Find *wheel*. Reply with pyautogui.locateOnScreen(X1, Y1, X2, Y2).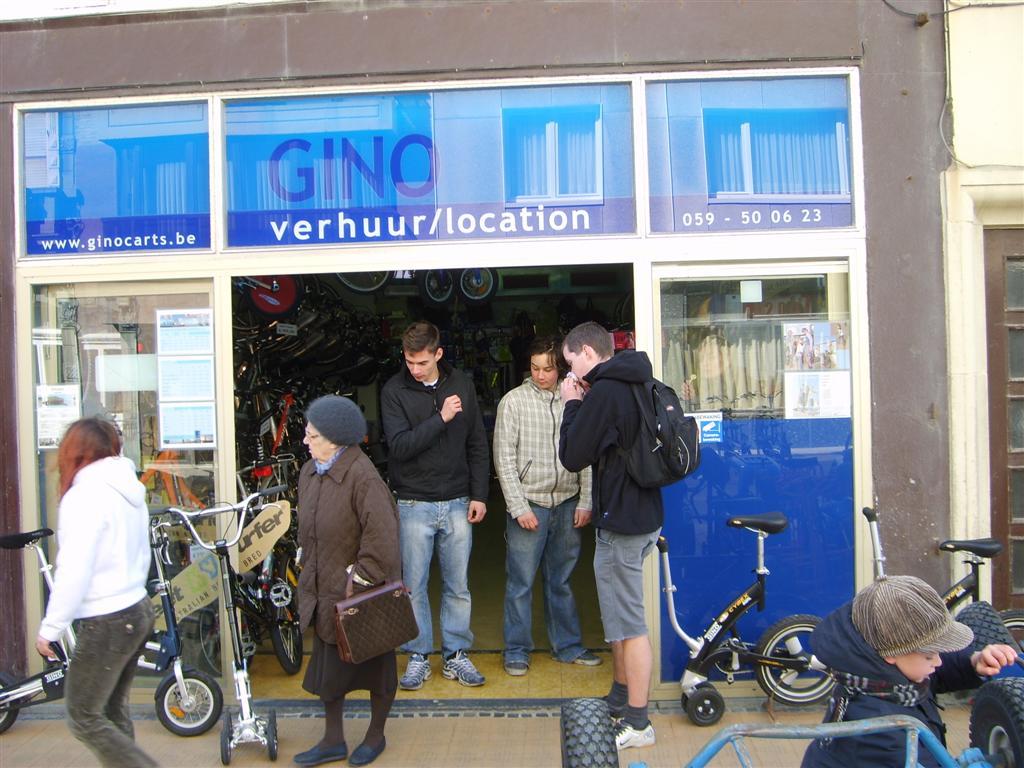
pyautogui.locateOnScreen(459, 265, 502, 301).
